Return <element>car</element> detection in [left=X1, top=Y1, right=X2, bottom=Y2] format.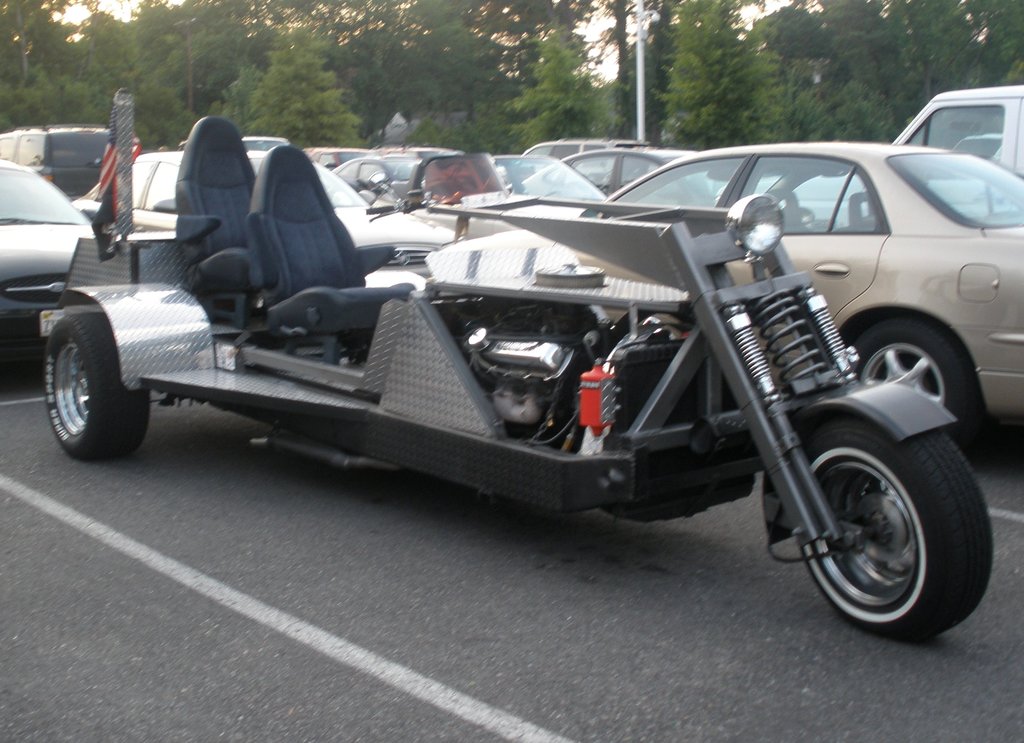
[left=0, top=161, right=95, bottom=359].
